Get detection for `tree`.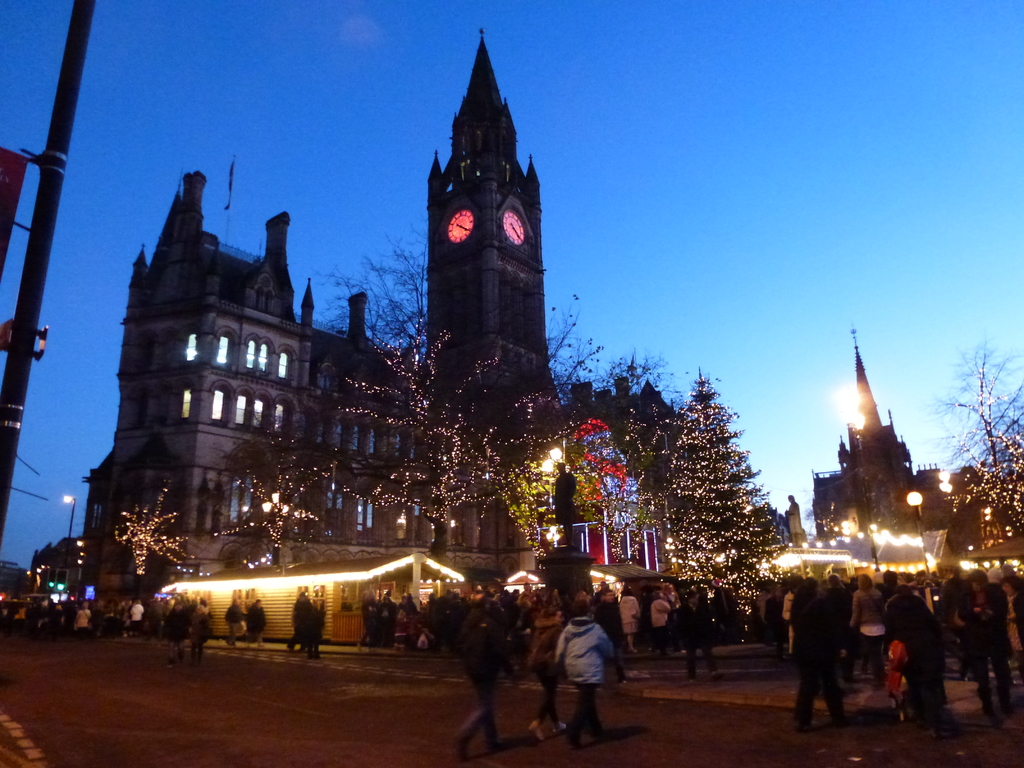
Detection: [938, 323, 1023, 484].
